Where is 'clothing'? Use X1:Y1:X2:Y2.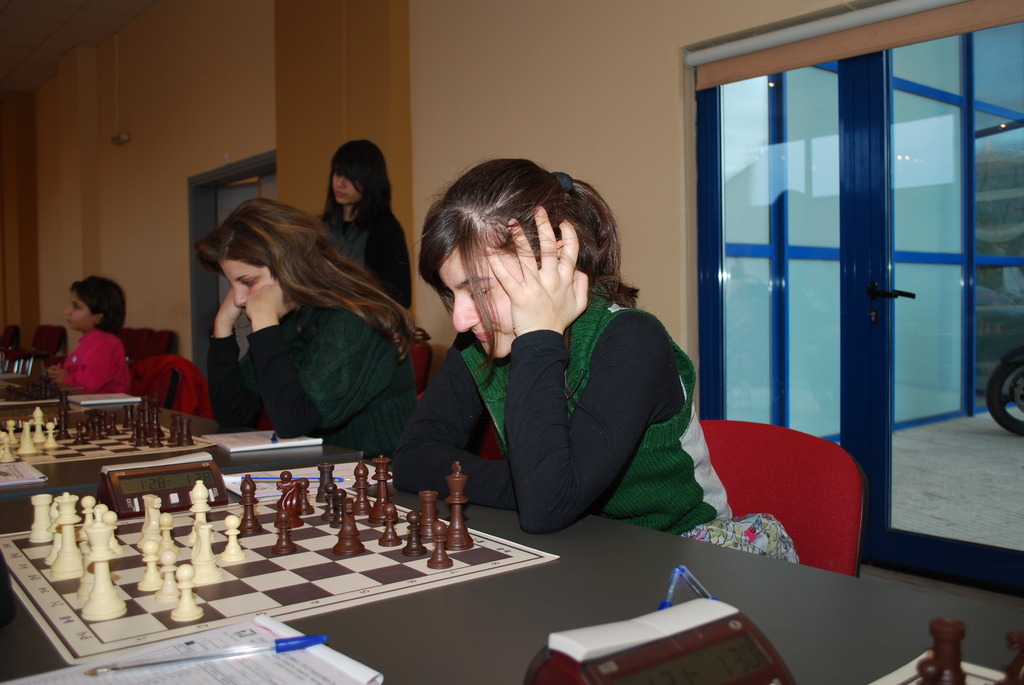
62:329:133:395.
